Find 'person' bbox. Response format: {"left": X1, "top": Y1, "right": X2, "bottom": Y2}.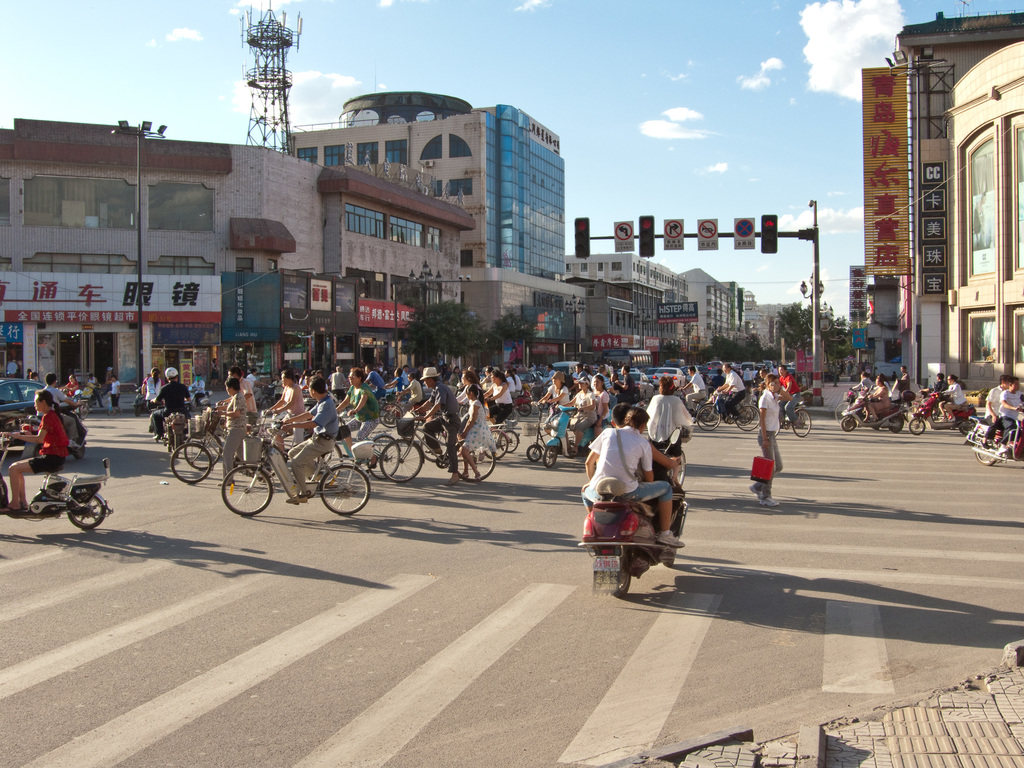
{"left": 569, "top": 364, "right": 585, "bottom": 380}.
